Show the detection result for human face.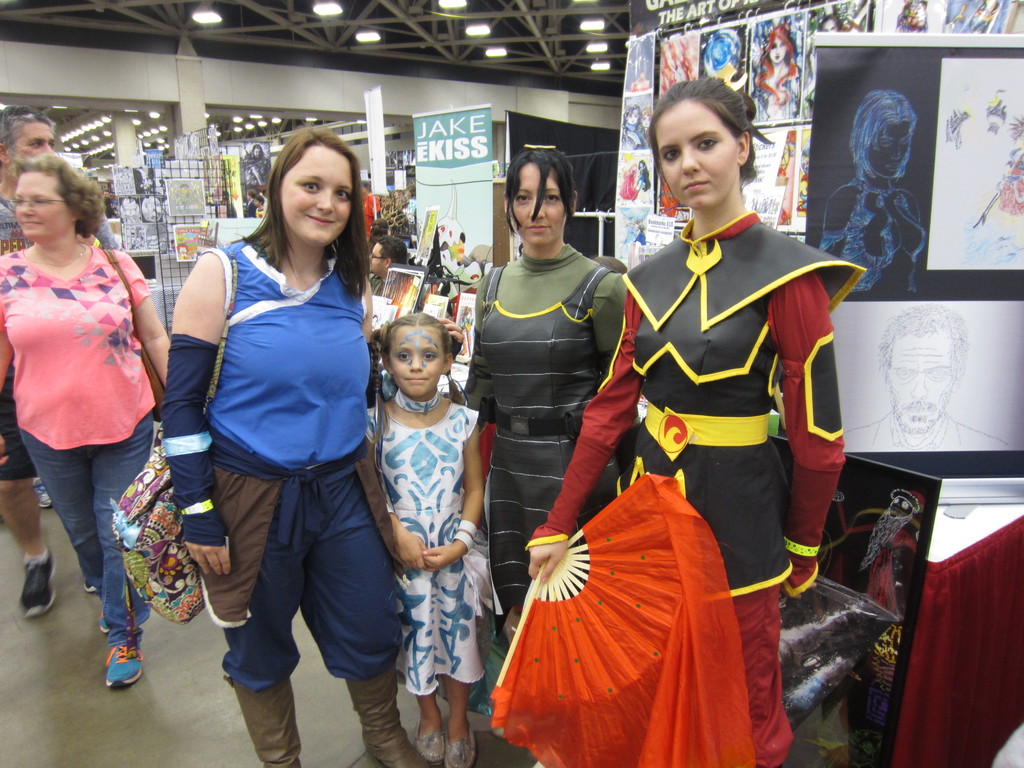
280 144 351 246.
